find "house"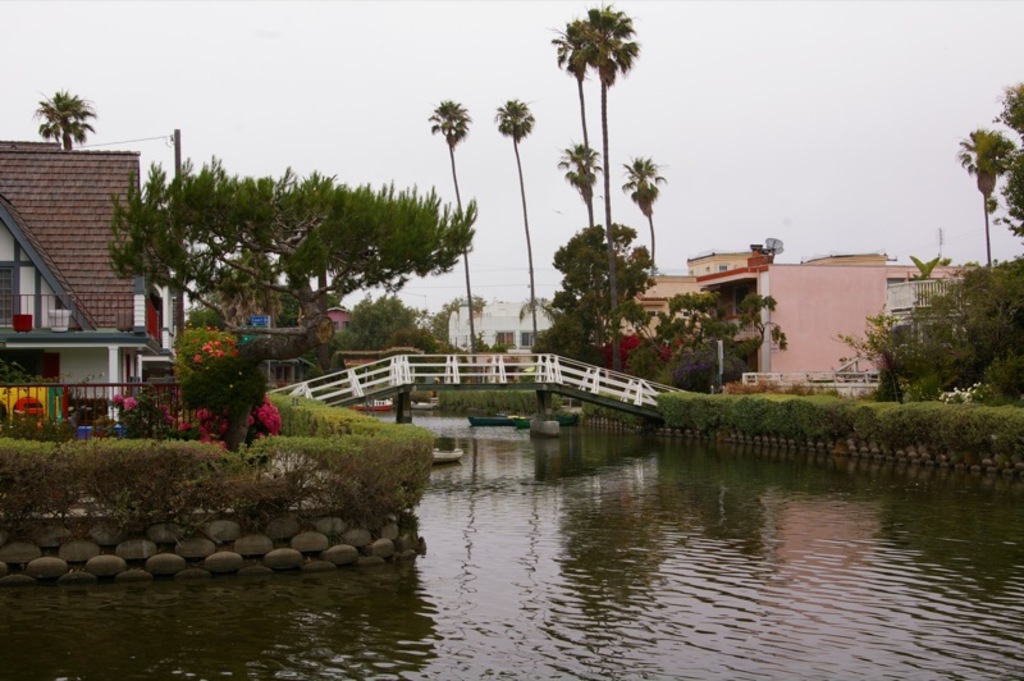
Rect(315, 291, 360, 340)
